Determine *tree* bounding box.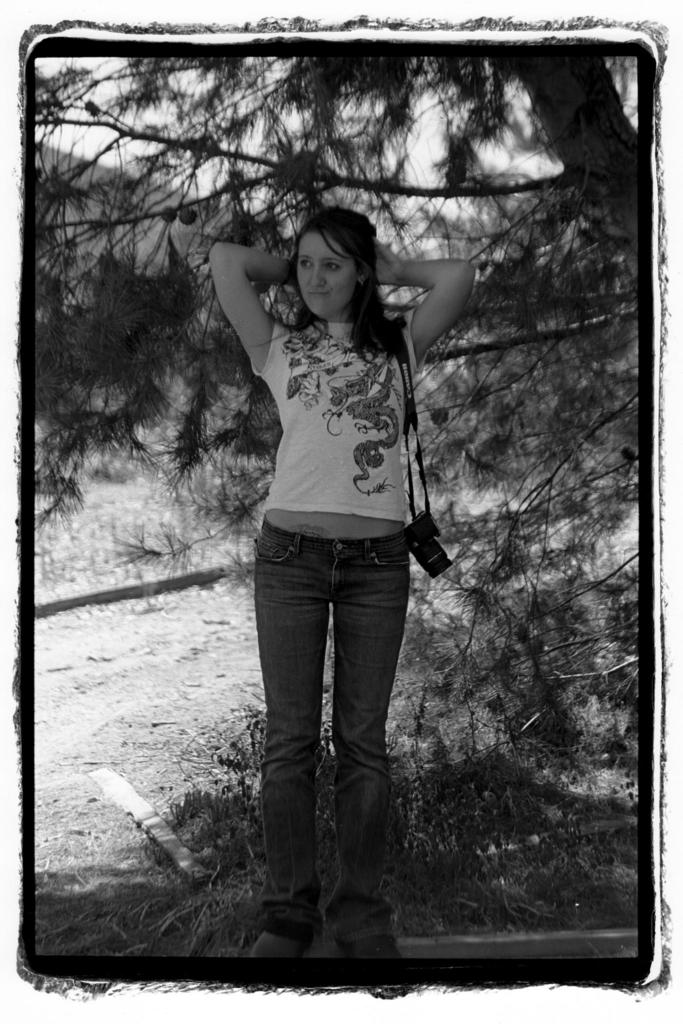
Determined: (7,29,680,865).
